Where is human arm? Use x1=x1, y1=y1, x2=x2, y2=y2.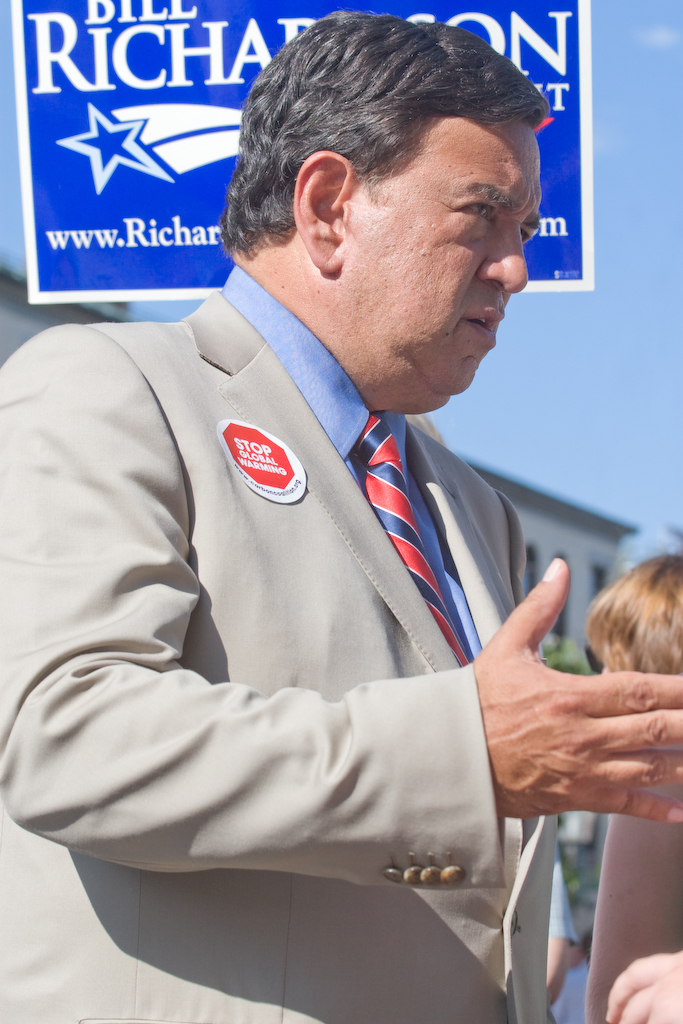
x1=543, y1=854, x2=578, y2=1004.
